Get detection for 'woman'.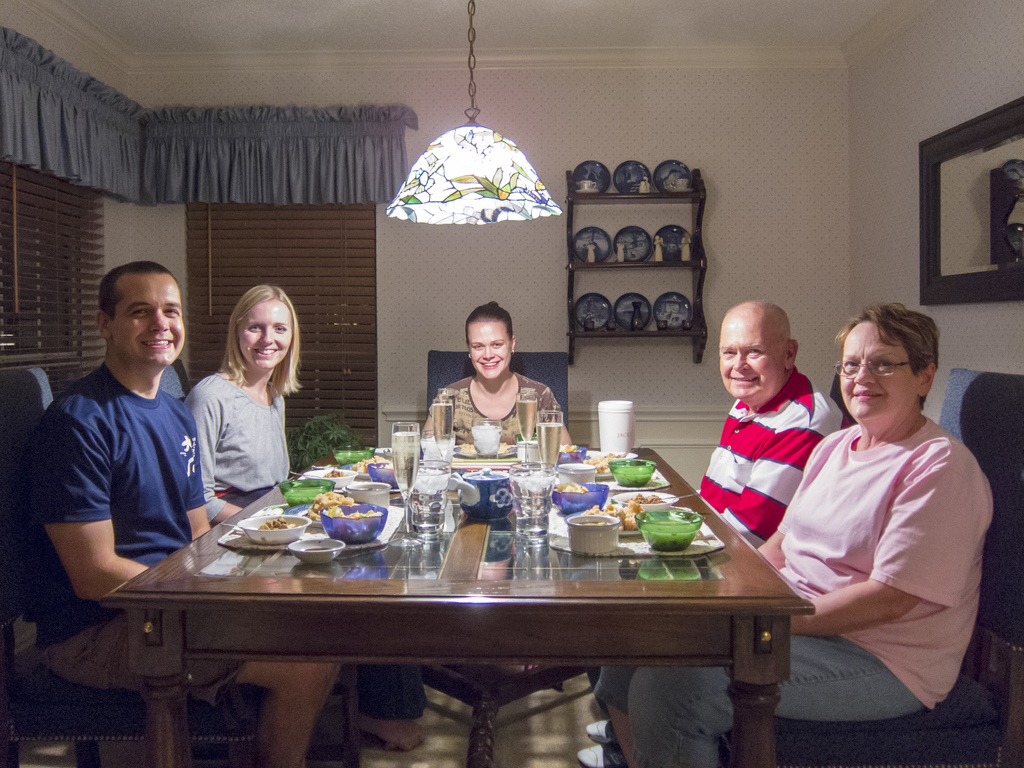
Detection: <region>177, 277, 316, 551</region>.
